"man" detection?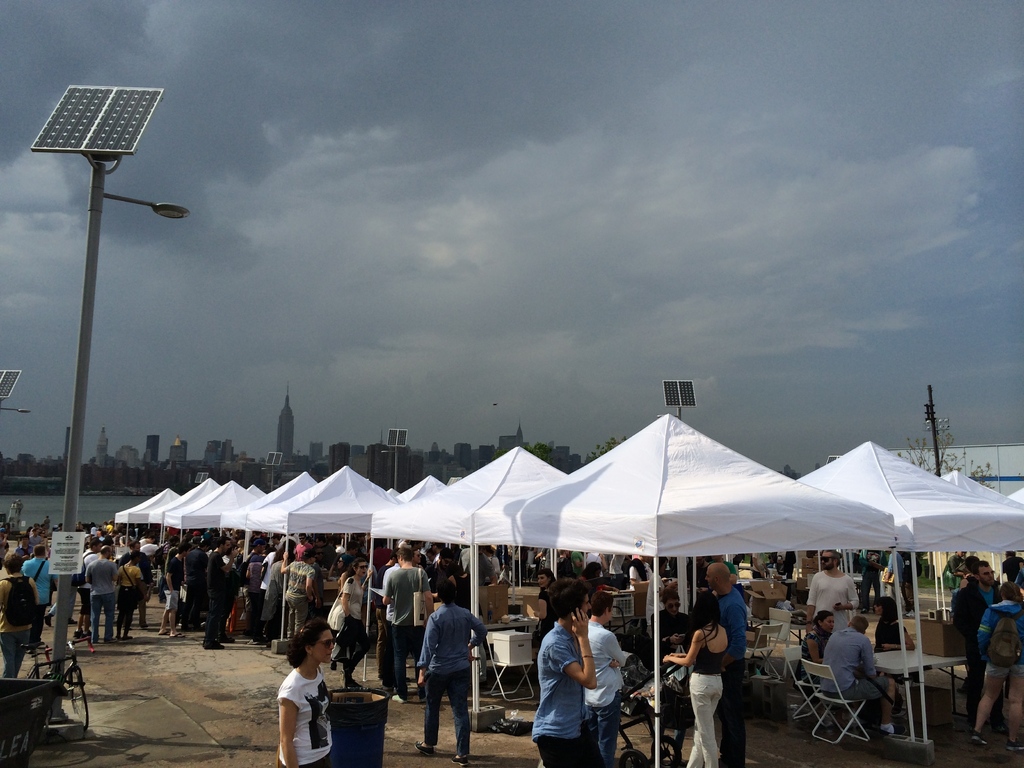
{"x1": 532, "y1": 577, "x2": 600, "y2": 767}
